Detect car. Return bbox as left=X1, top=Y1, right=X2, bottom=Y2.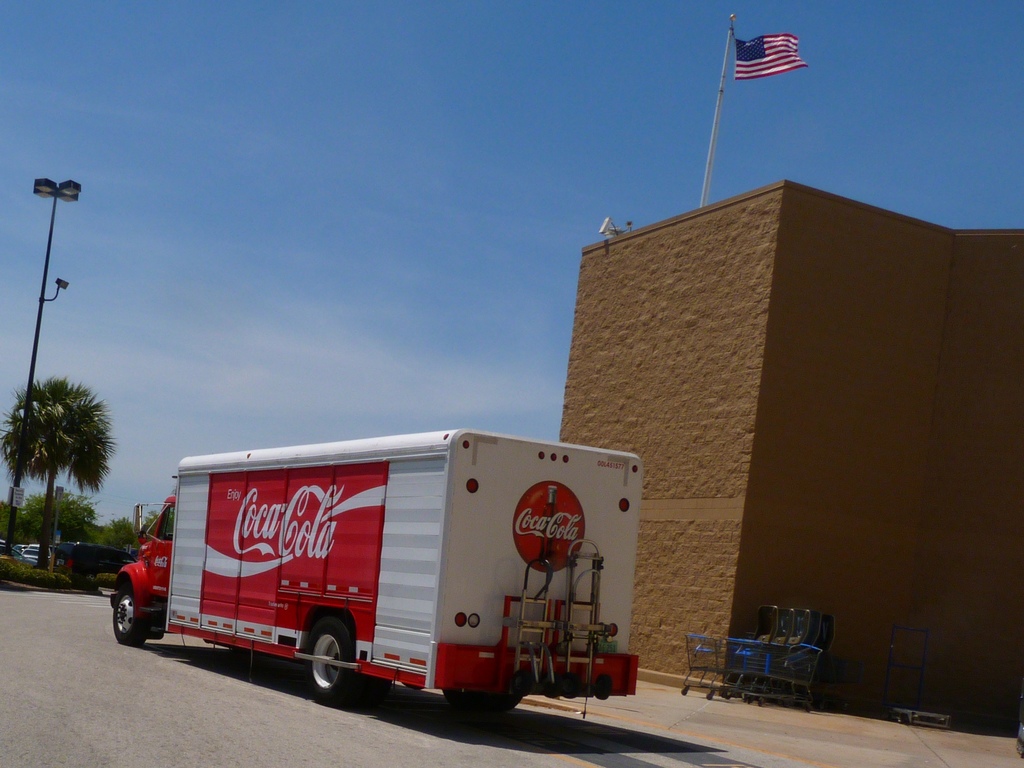
left=0, top=538, right=8, bottom=555.
